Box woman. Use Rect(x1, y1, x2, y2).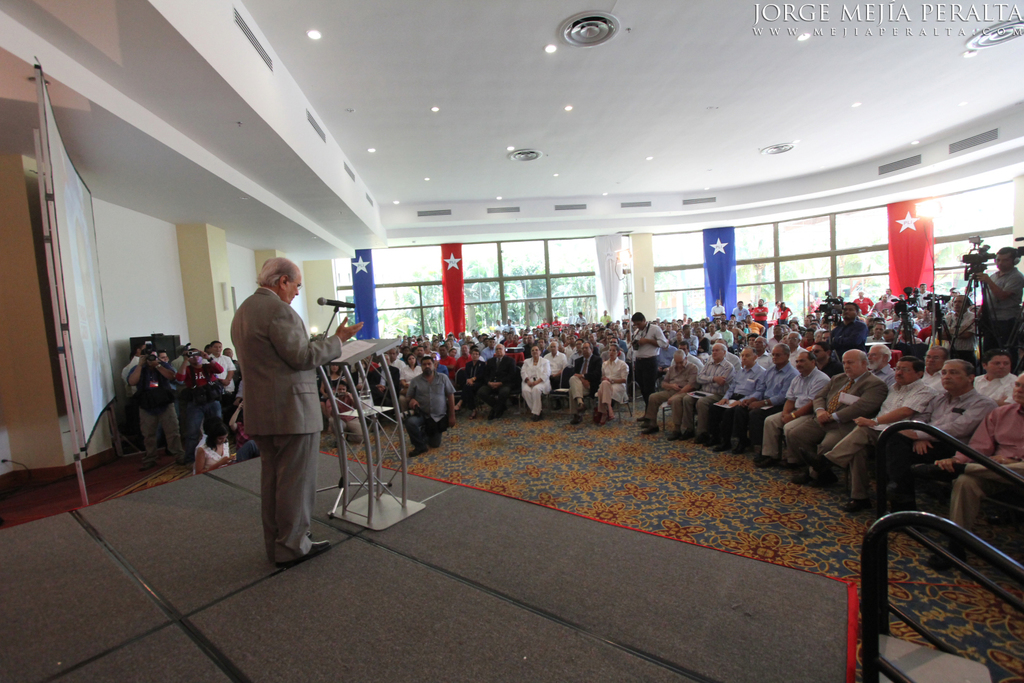
Rect(694, 327, 710, 360).
